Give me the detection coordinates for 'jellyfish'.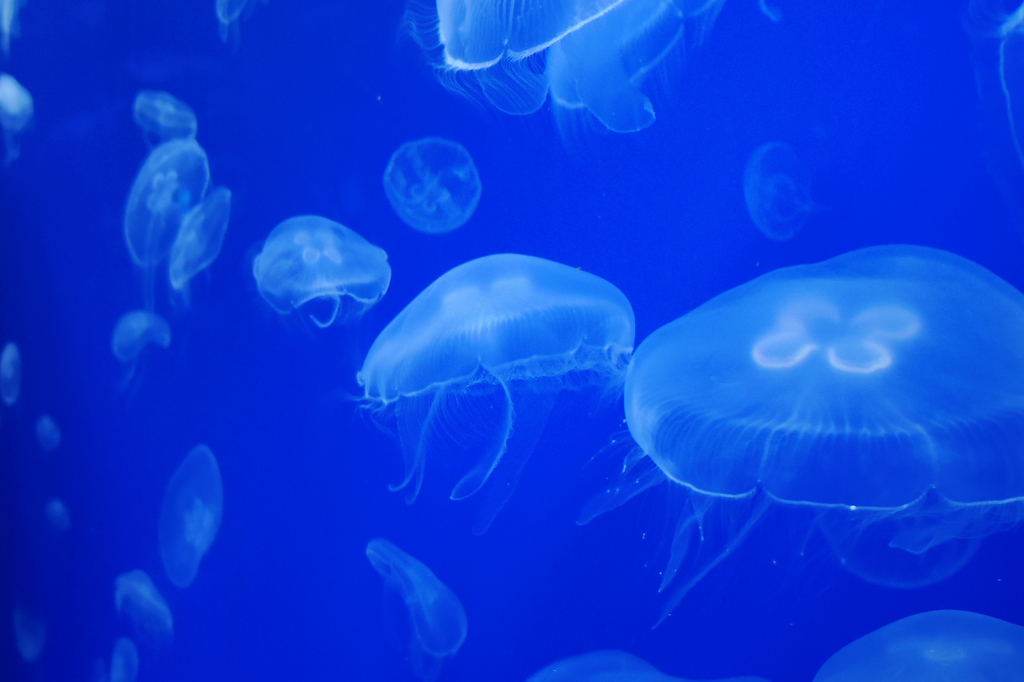
x1=113 y1=577 x2=173 y2=663.
